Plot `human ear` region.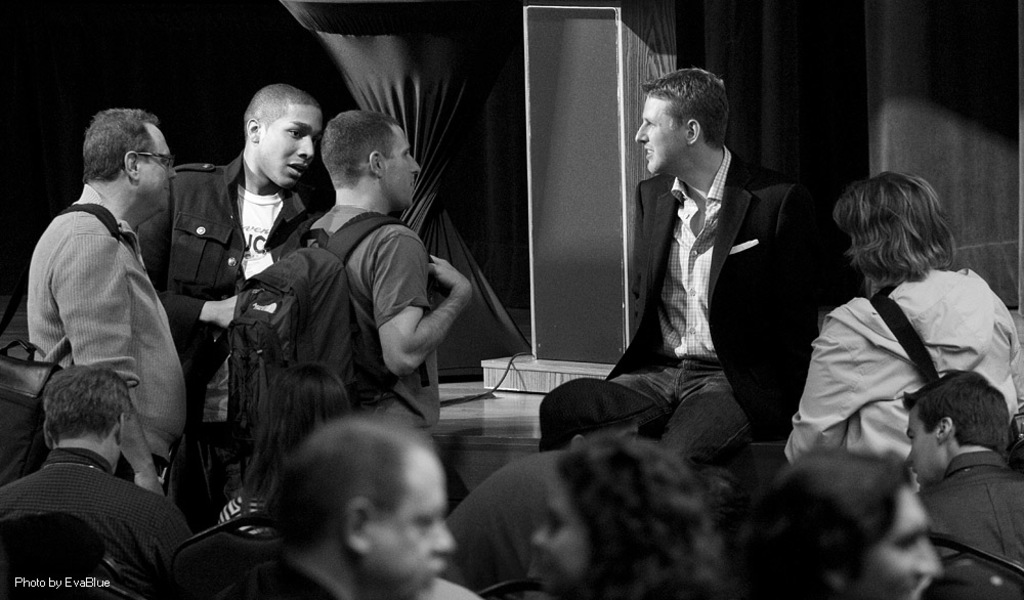
Plotted at bbox(689, 122, 701, 145).
